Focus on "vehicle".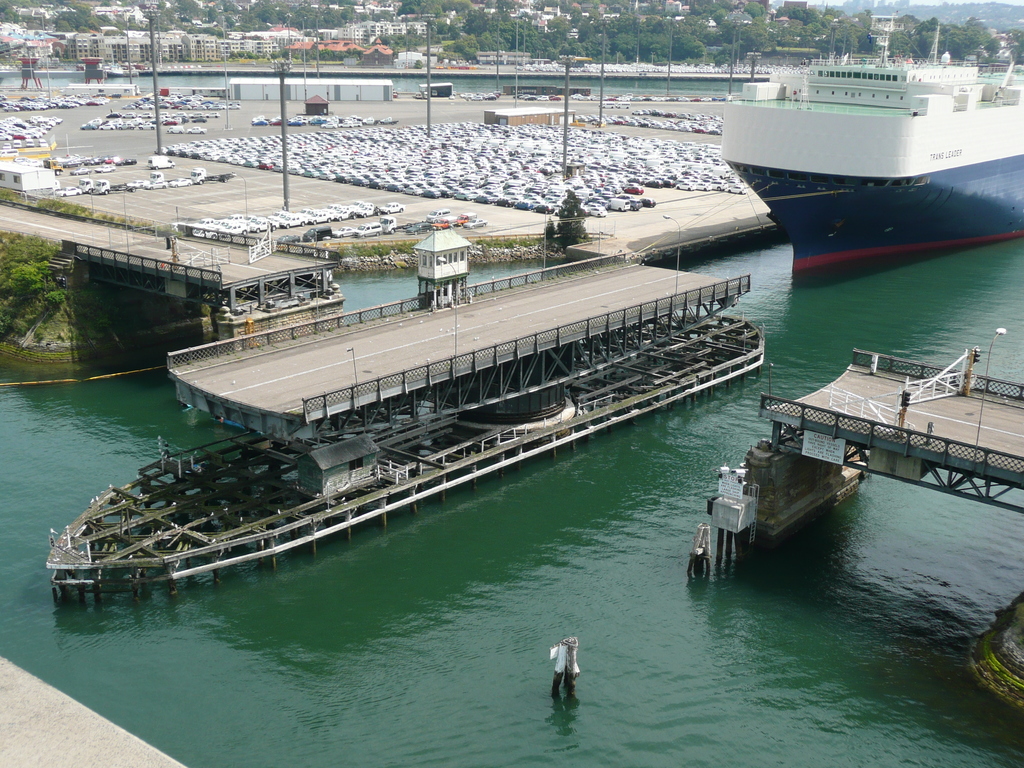
Focused at {"left": 419, "top": 83, "right": 454, "bottom": 100}.
